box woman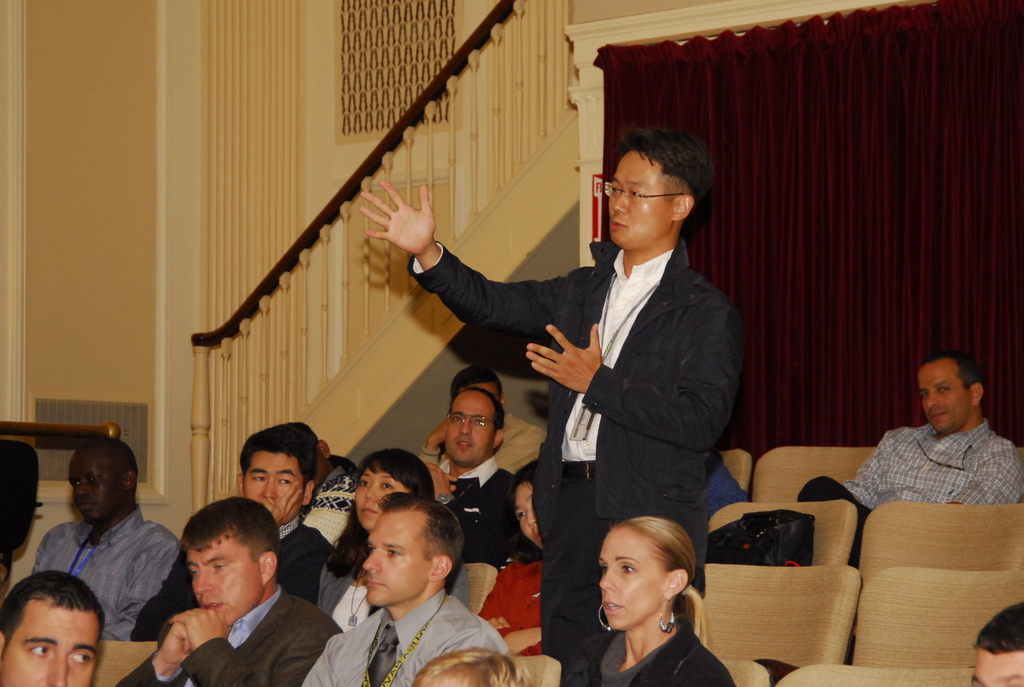
586/500/744/686
